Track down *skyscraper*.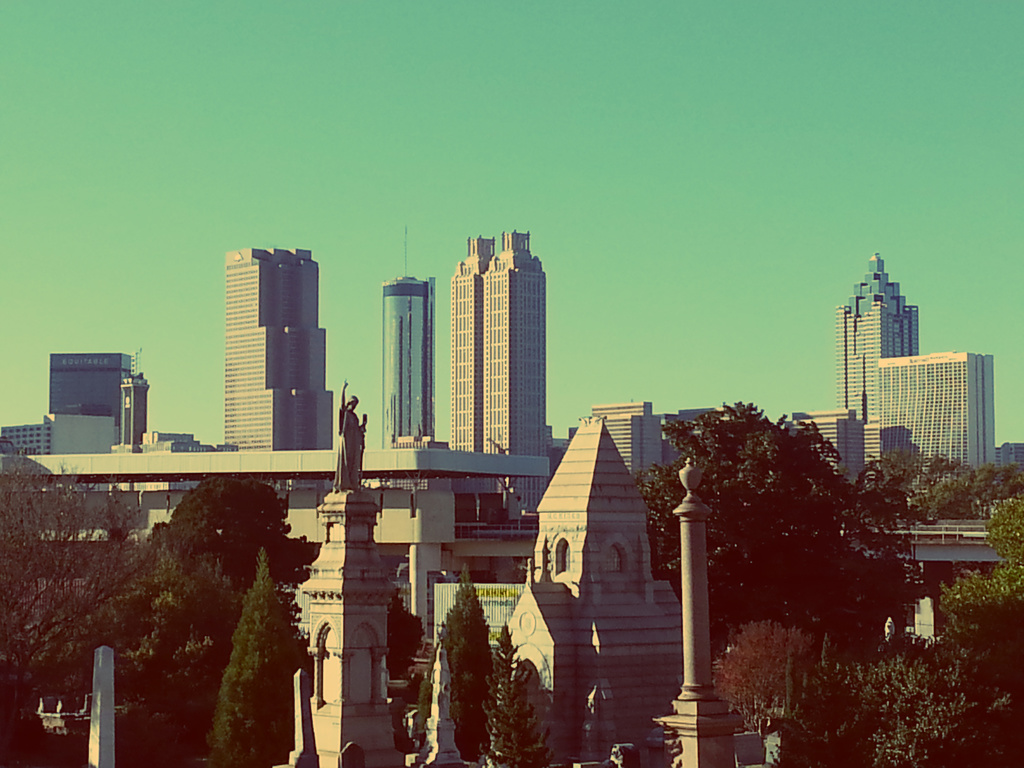
Tracked to rect(375, 225, 437, 451).
